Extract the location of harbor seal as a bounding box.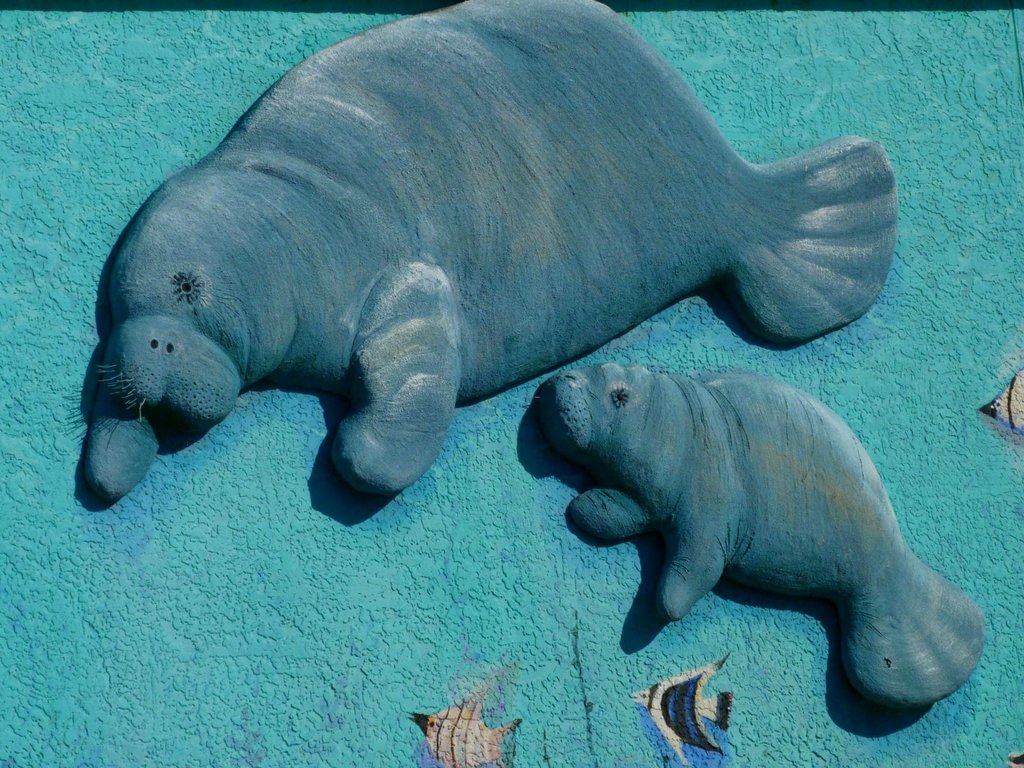
[x1=80, y1=0, x2=896, y2=502].
